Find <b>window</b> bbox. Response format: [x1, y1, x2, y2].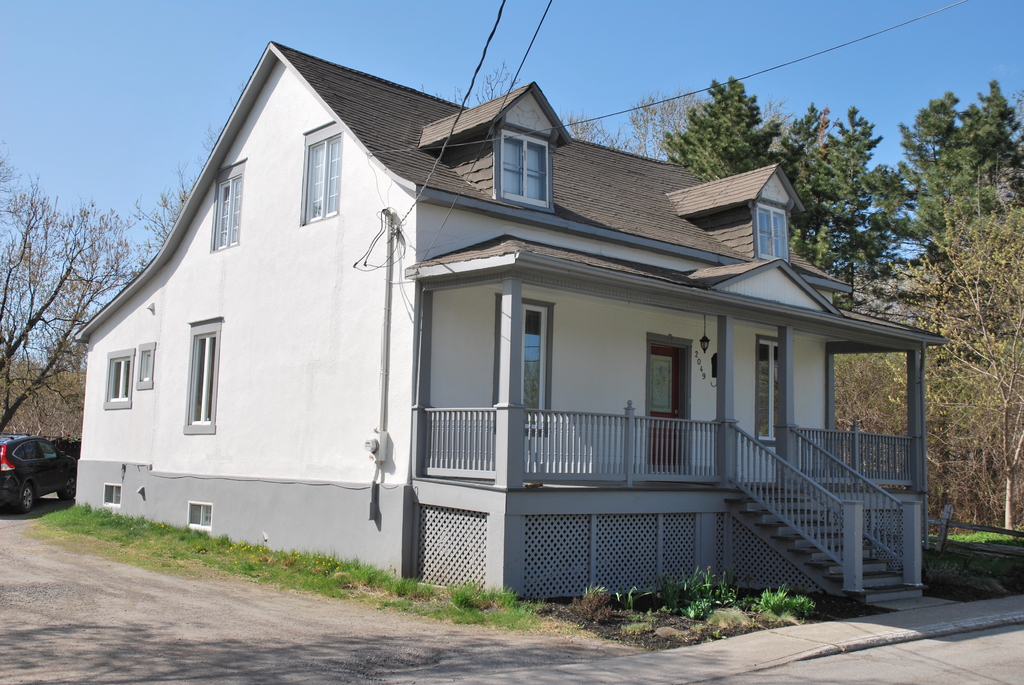
[754, 335, 780, 446].
